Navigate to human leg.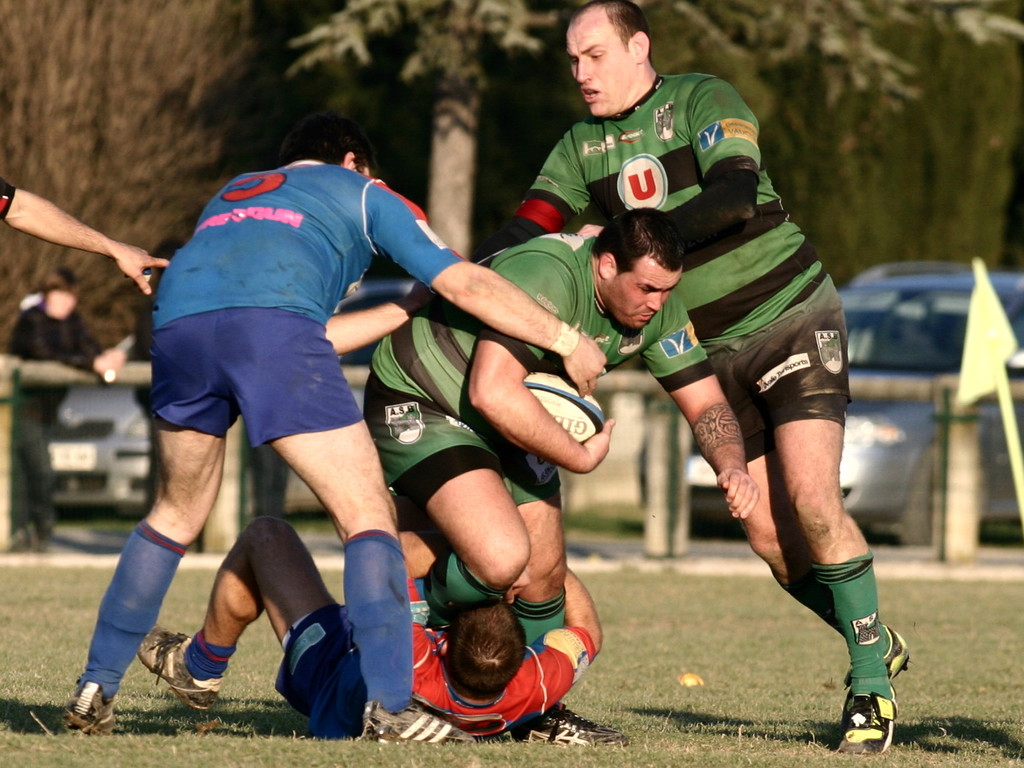
Navigation target: [688,326,906,690].
